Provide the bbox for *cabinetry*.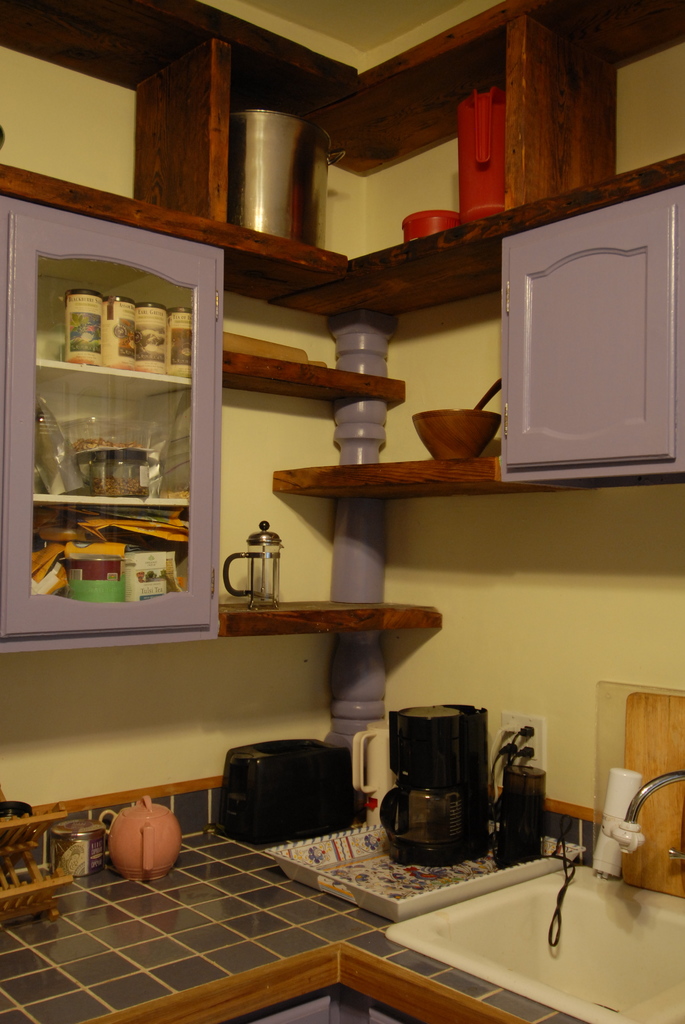
select_region(0, 743, 684, 1023).
